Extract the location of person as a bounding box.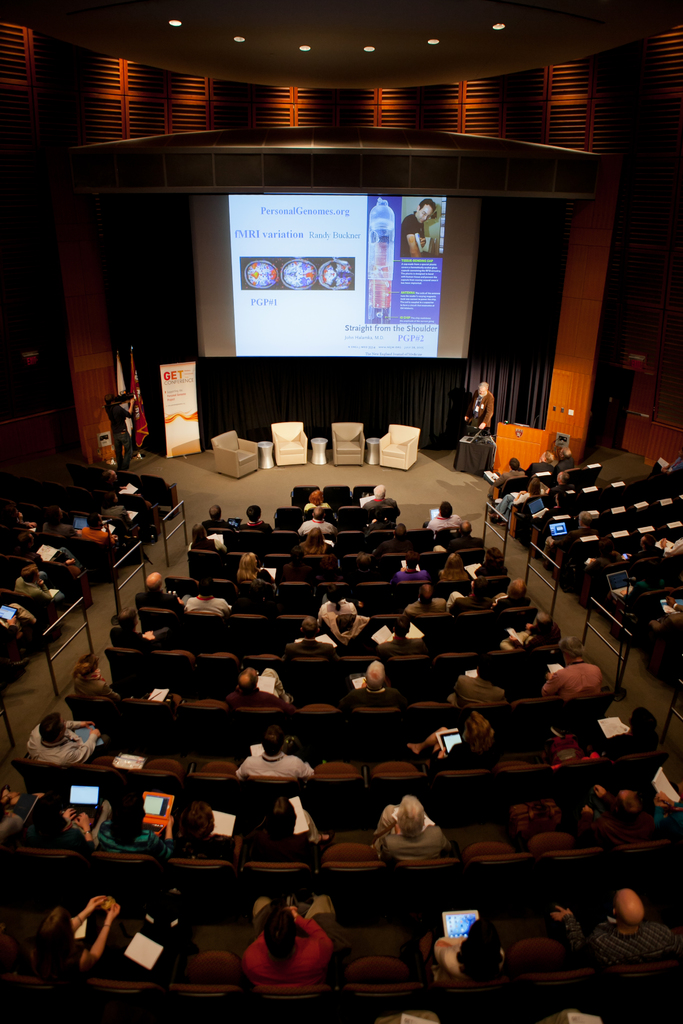
l=593, t=713, r=658, b=758.
